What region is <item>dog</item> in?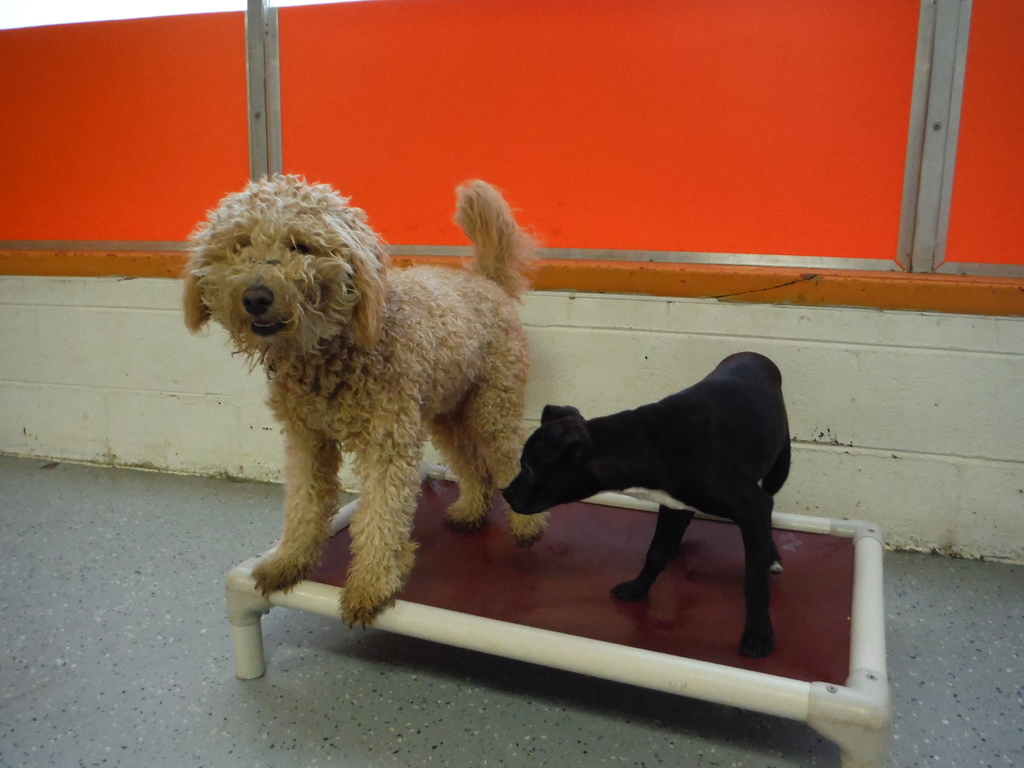
[174, 179, 554, 634].
